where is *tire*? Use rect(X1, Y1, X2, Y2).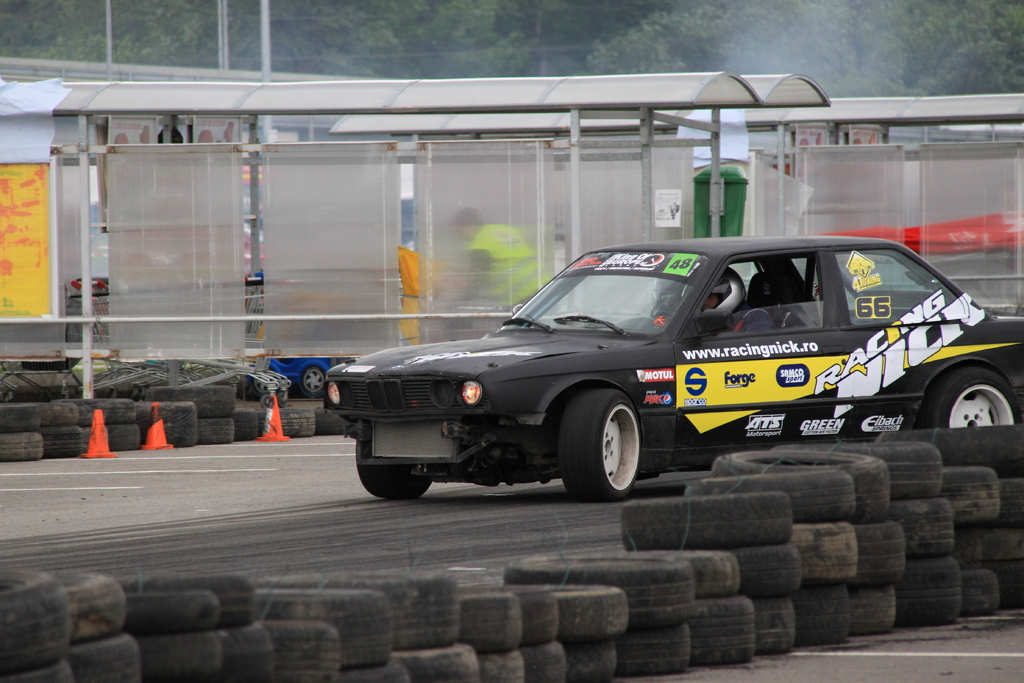
rect(920, 364, 1018, 428).
